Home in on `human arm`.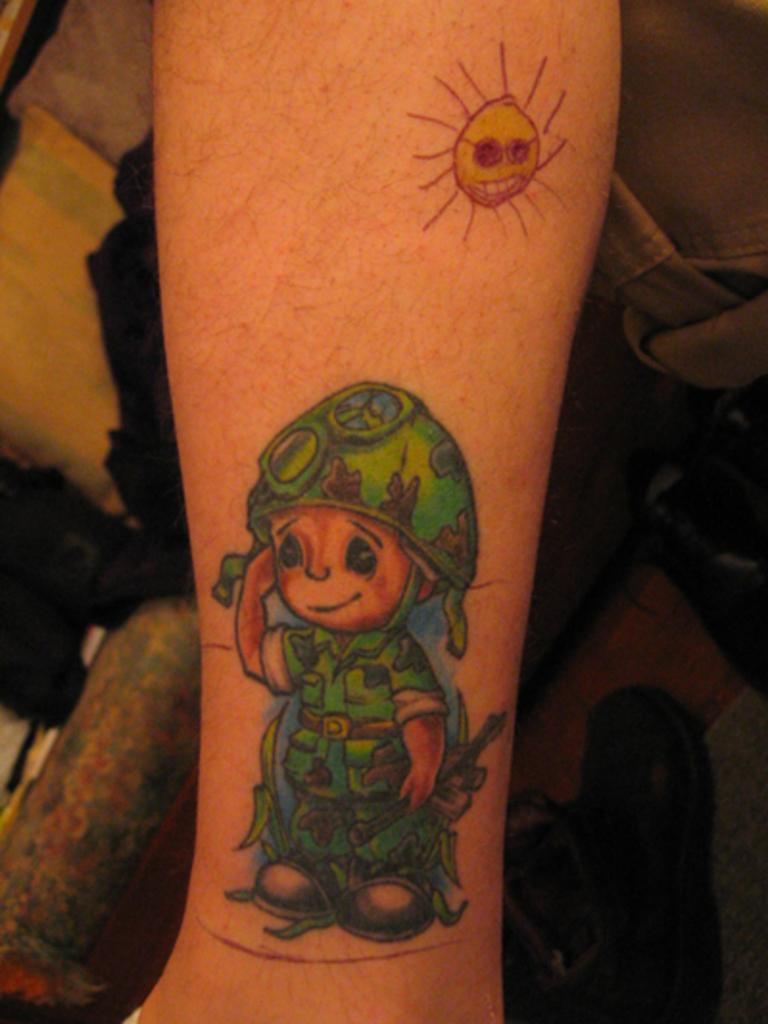
Homed in at 121/0/624/1022.
